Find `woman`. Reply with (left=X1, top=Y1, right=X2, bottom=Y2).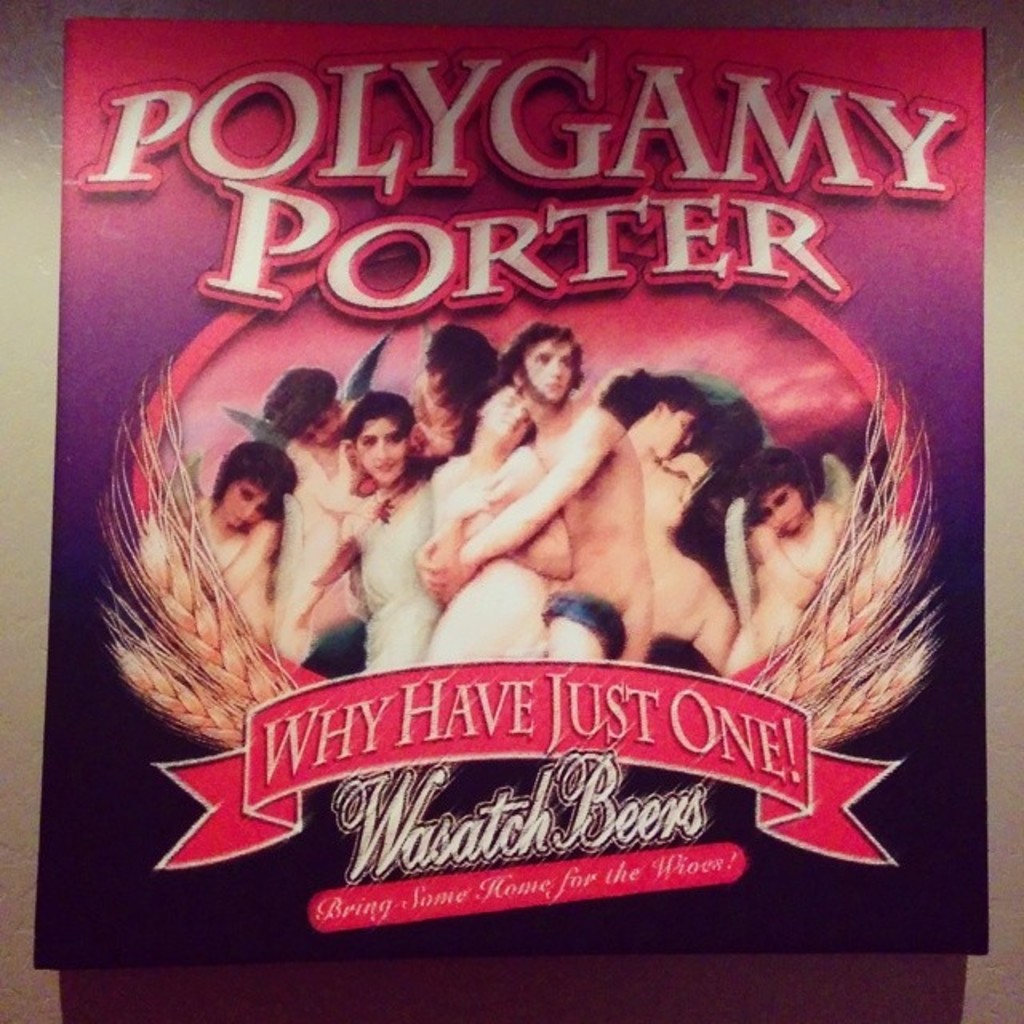
(left=174, top=440, right=294, bottom=666).
